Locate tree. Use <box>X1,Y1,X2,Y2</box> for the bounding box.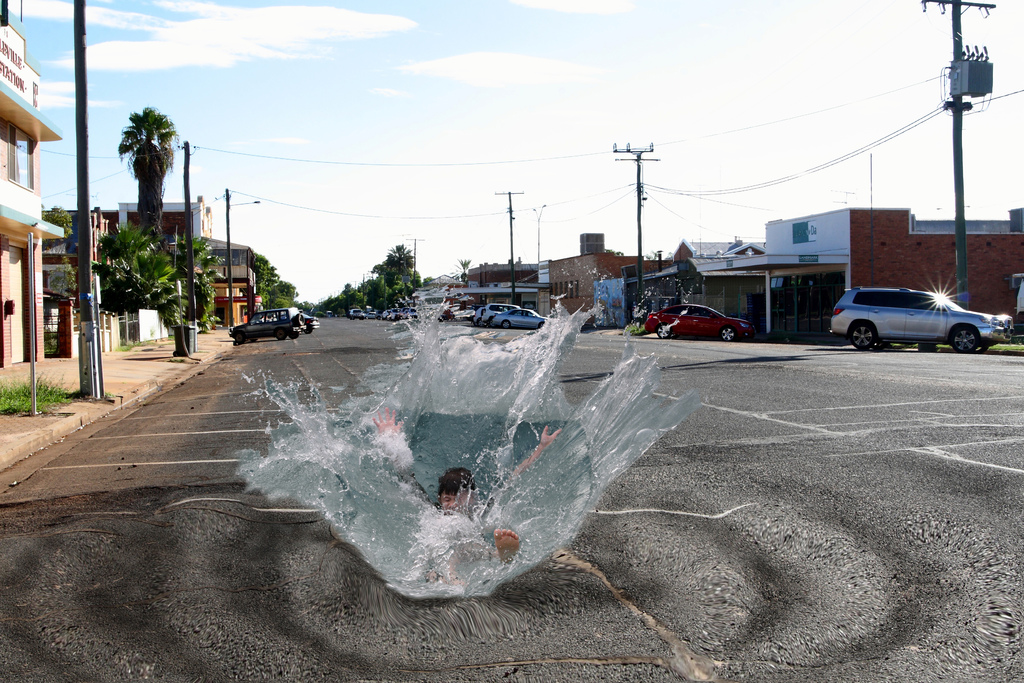
<box>448,259,473,274</box>.
